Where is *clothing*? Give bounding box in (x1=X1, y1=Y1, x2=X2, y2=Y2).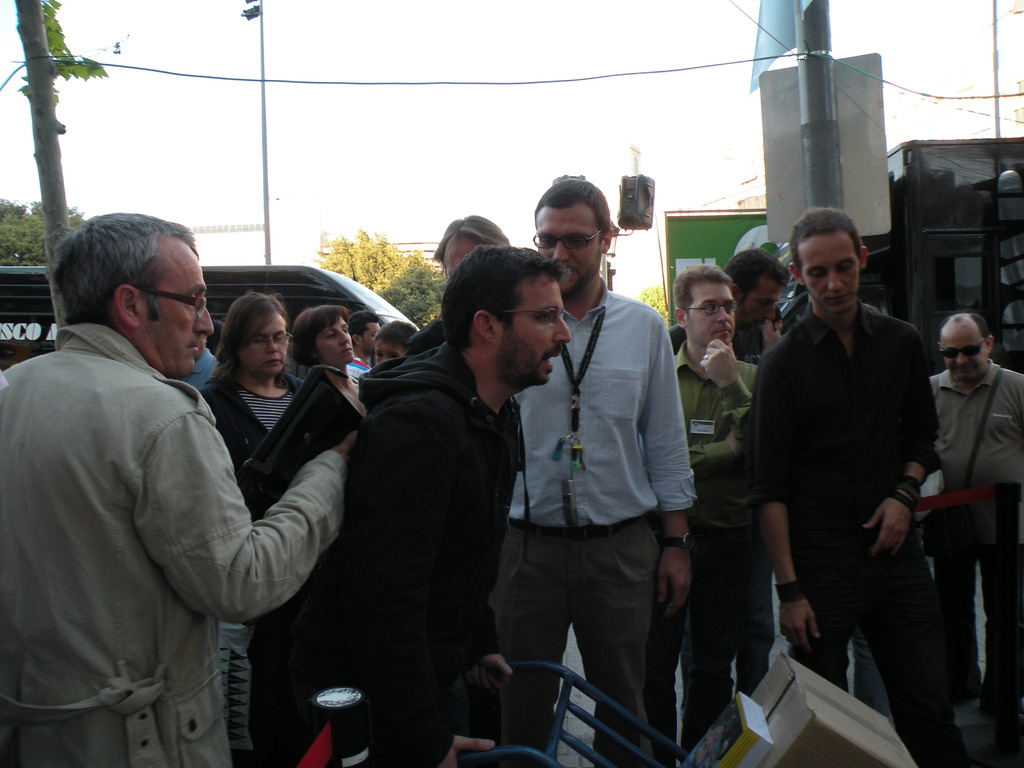
(x1=665, y1=337, x2=773, y2=737).
